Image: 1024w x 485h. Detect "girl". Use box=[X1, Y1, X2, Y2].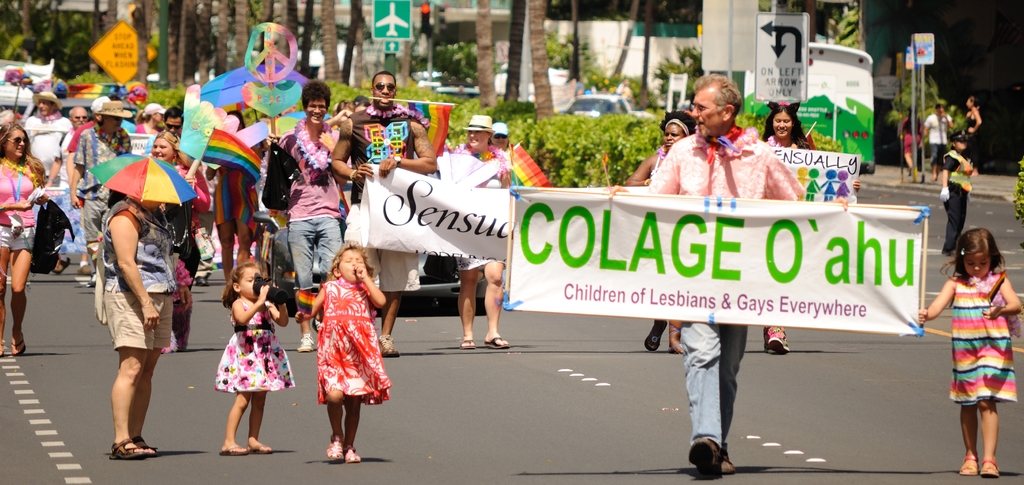
box=[216, 257, 291, 452].
